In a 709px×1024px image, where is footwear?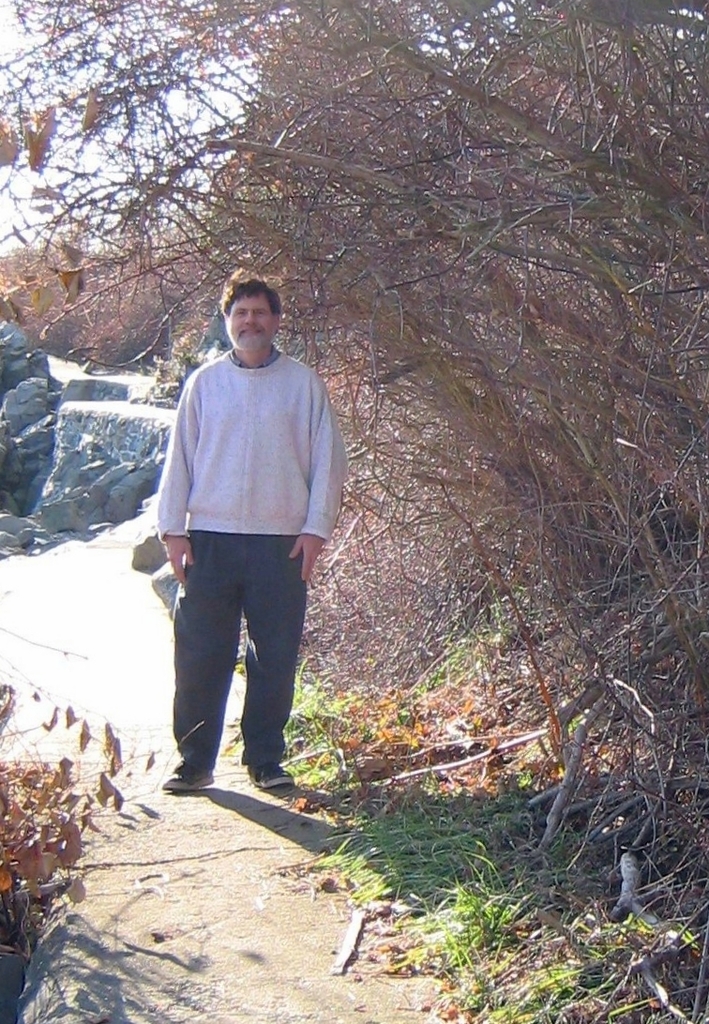
[249,760,294,790].
